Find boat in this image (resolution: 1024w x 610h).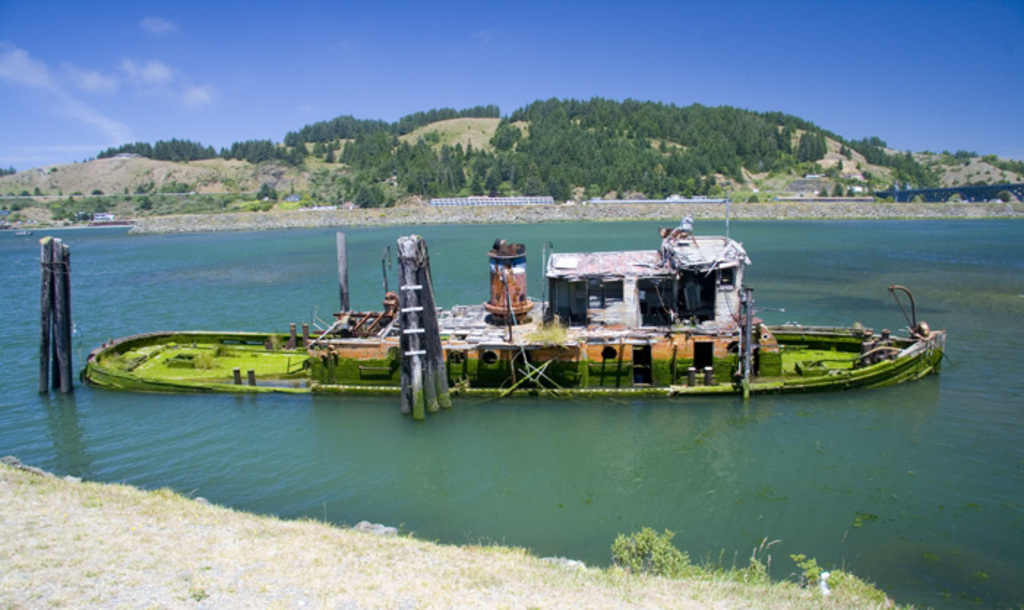
select_region(57, 211, 936, 410).
